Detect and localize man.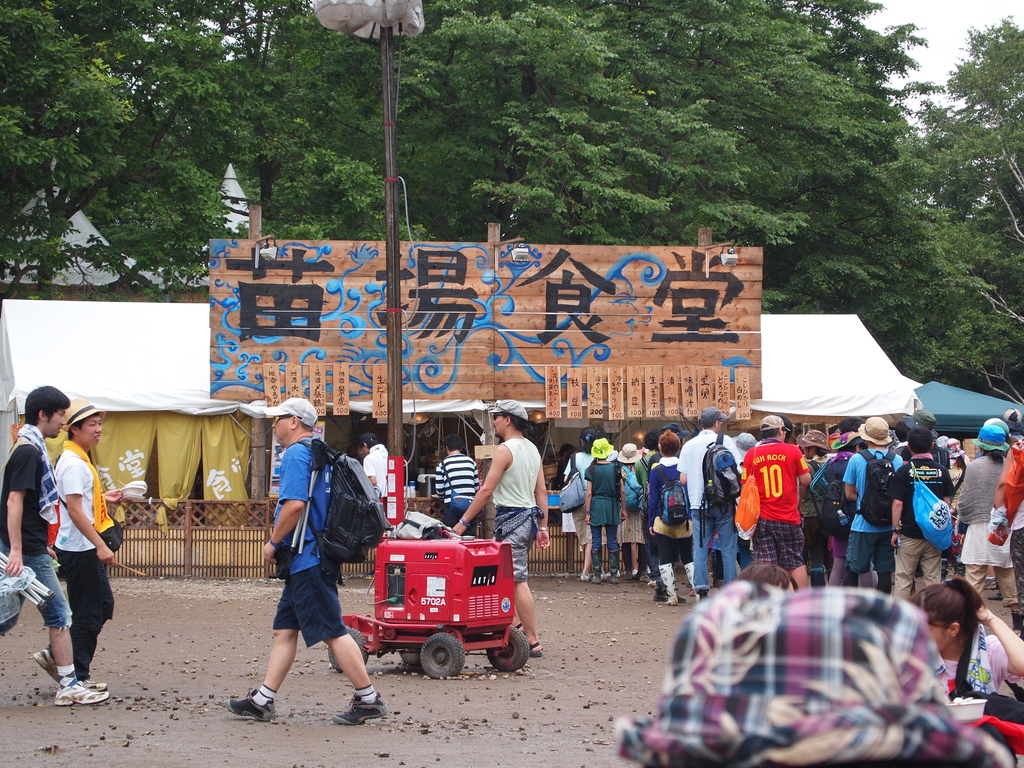
Localized at 436/438/479/537.
